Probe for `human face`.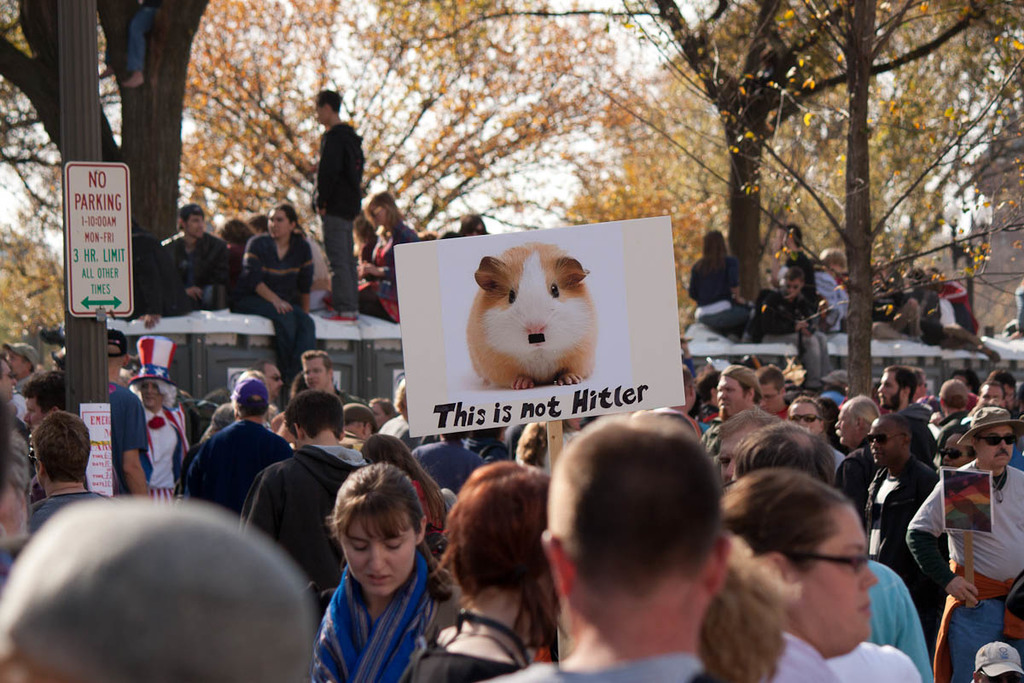
Probe result: {"x1": 265, "y1": 367, "x2": 284, "y2": 400}.
